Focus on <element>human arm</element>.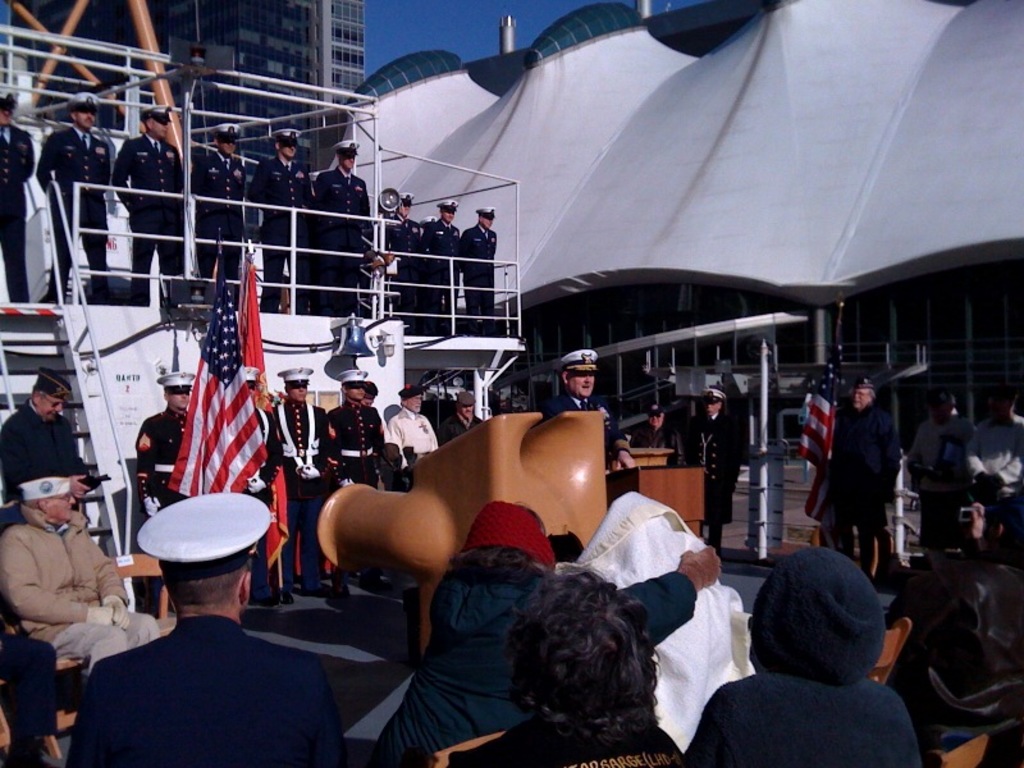
Focused at BBox(106, 133, 138, 215).
